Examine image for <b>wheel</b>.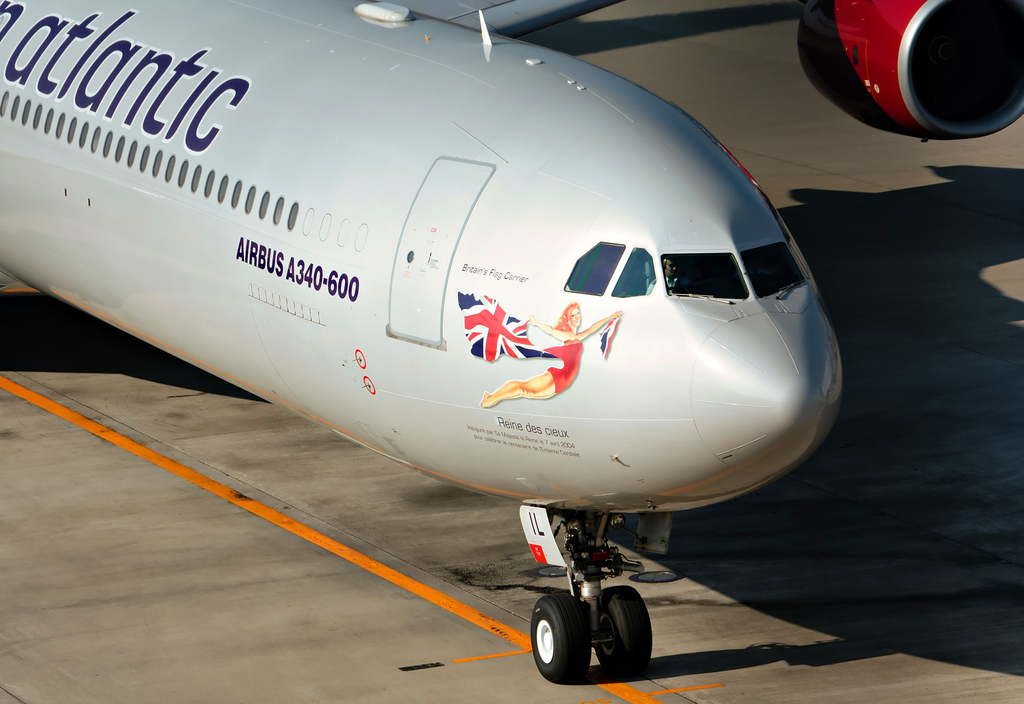
Examination result: rect(593, 586, 652, 671).
